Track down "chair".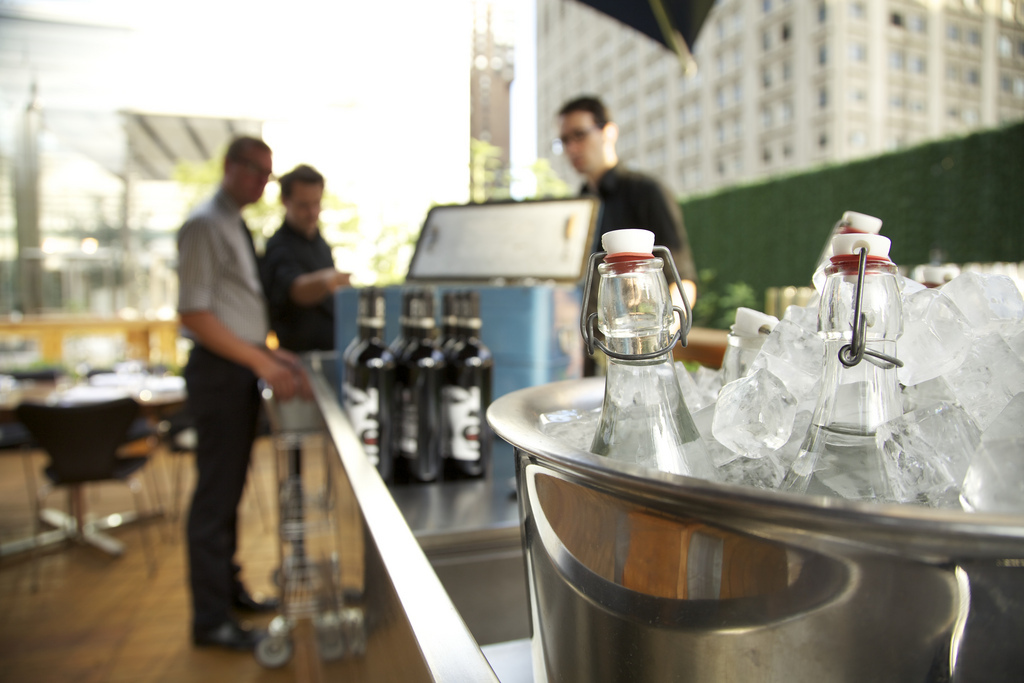
Tracked to <region>146, 397, 275, 536</region>.
